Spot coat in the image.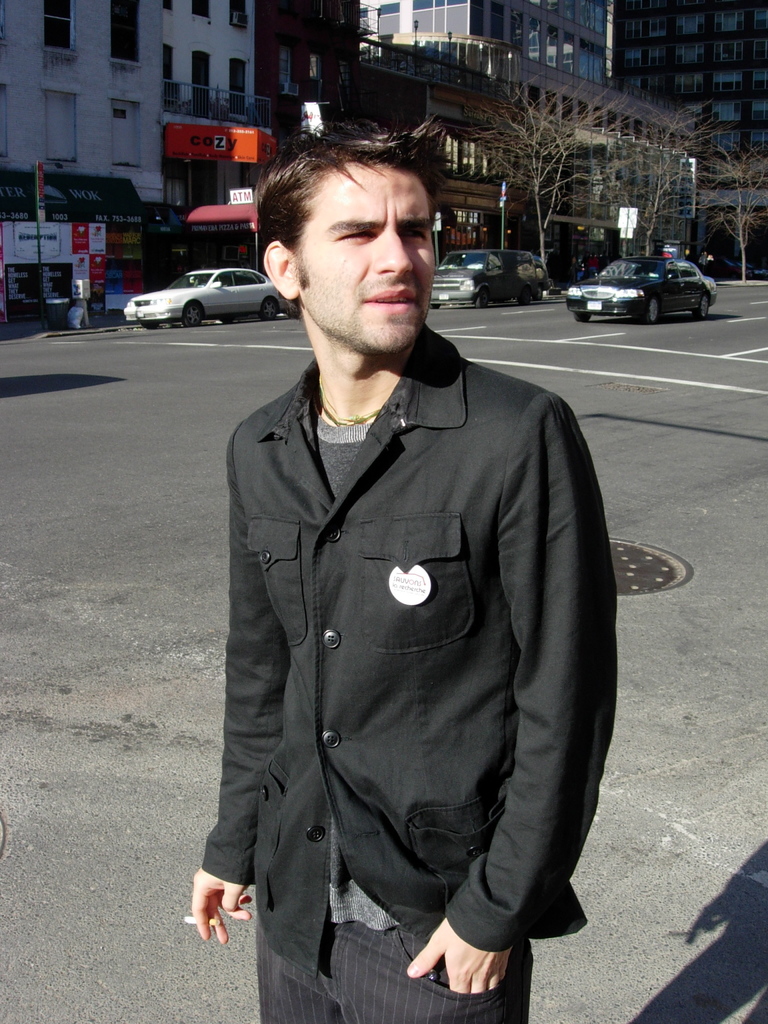
coat found at 204, 273, 613, 989.
